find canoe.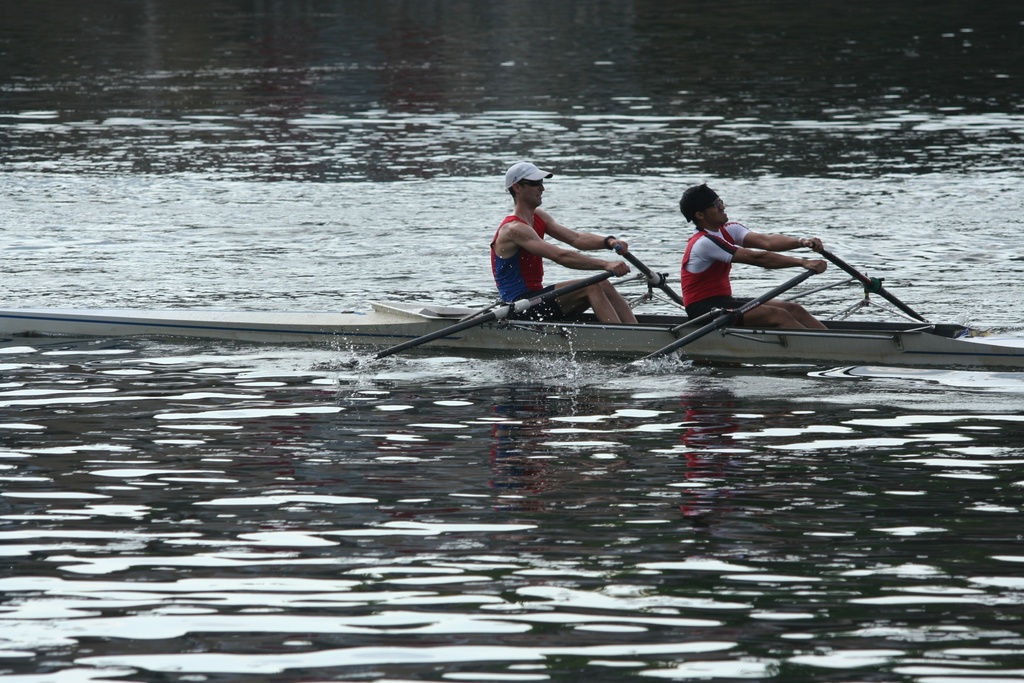
{"left": 372, "top": 304, "right": 963, "bottom": 361}.
